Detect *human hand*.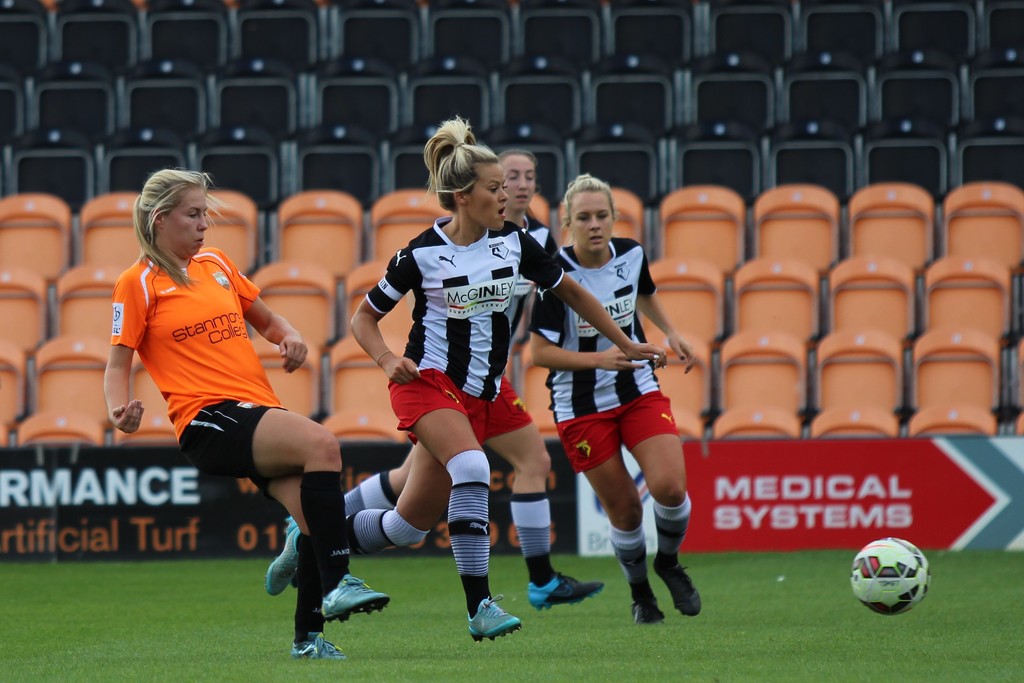
Detected at select_region(628, 340, 668, 368).
